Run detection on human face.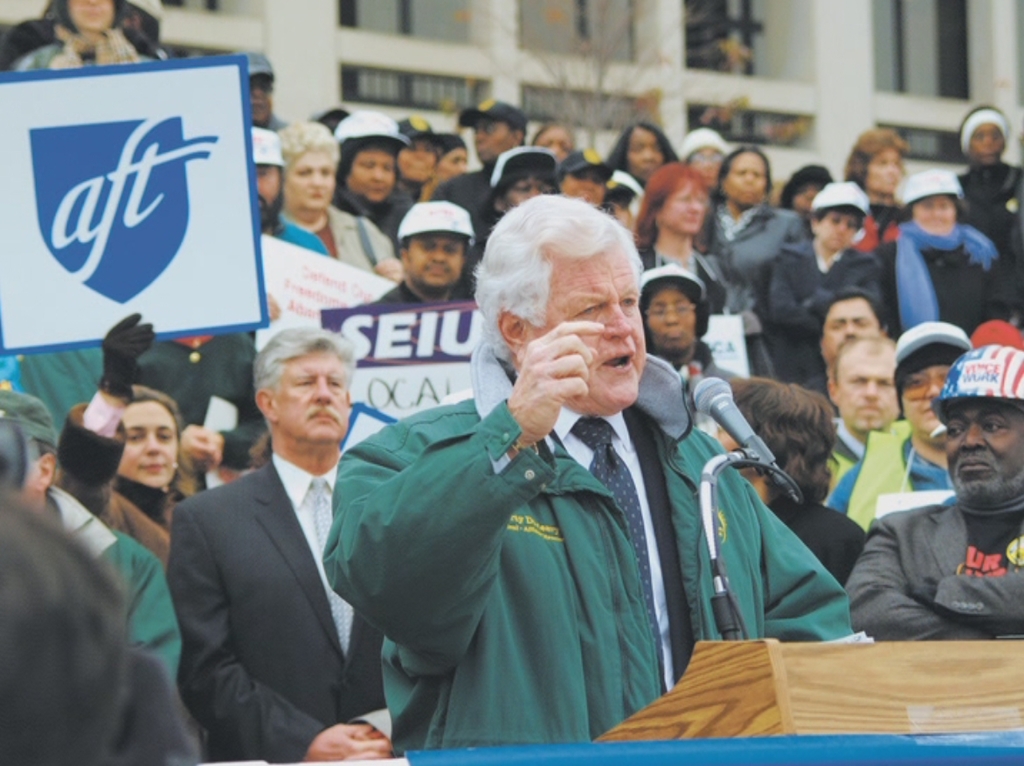
Result: <region>122, 397, 176, 488</region>.
